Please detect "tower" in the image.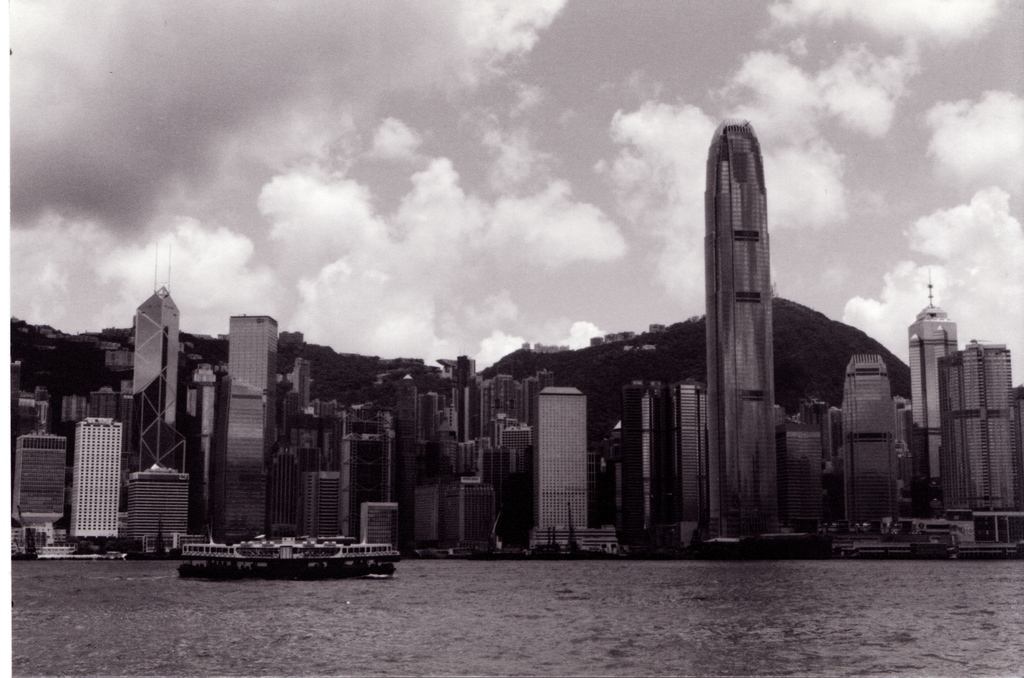
(13, 415, 70, 535).
